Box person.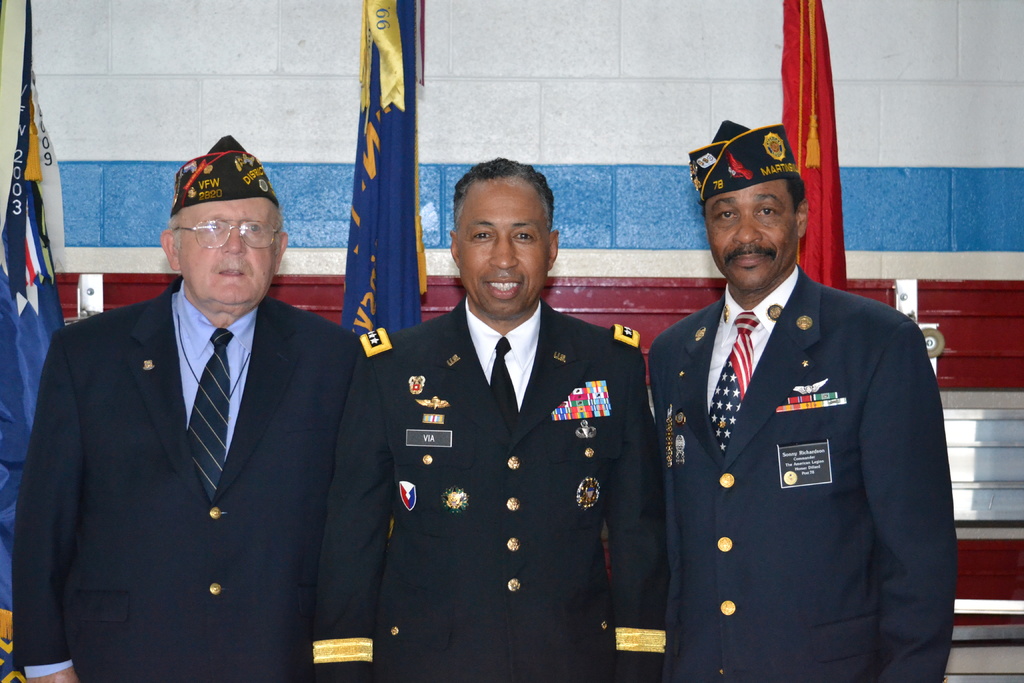
(10,128,374,682).
